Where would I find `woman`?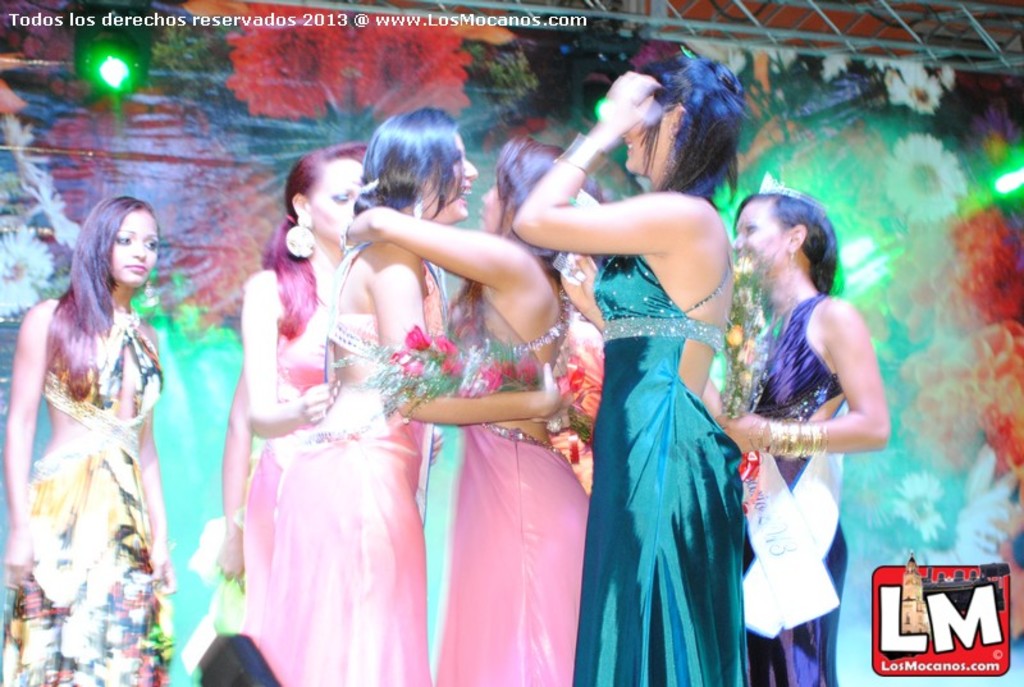
At [0,197,182,686].
